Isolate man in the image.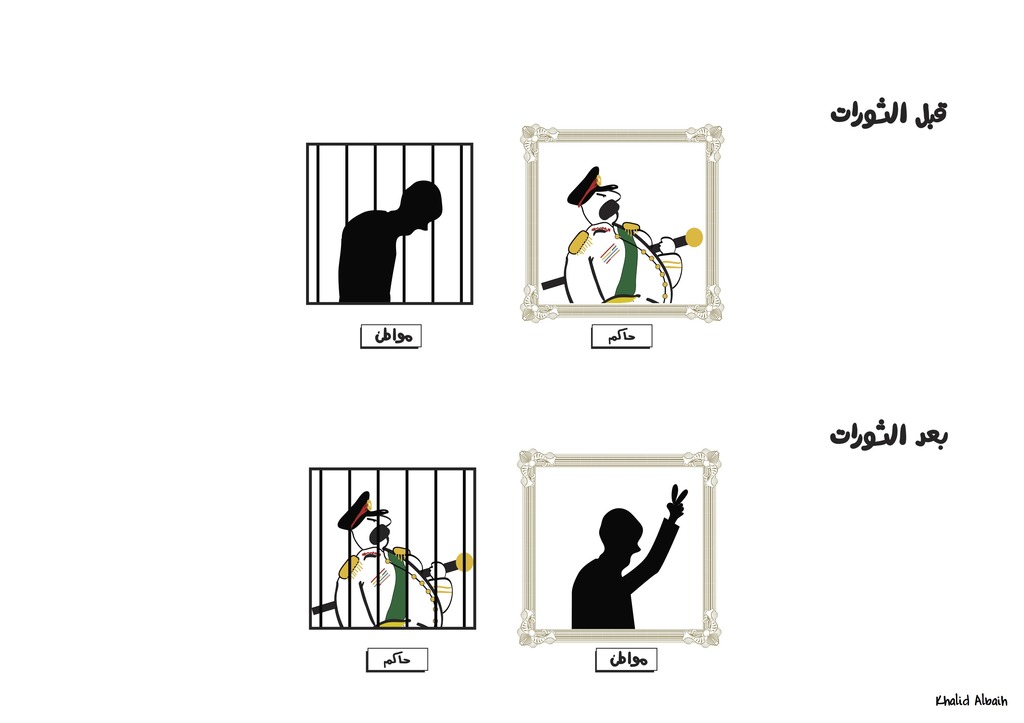
Isolated region: [333,489,449,628].
